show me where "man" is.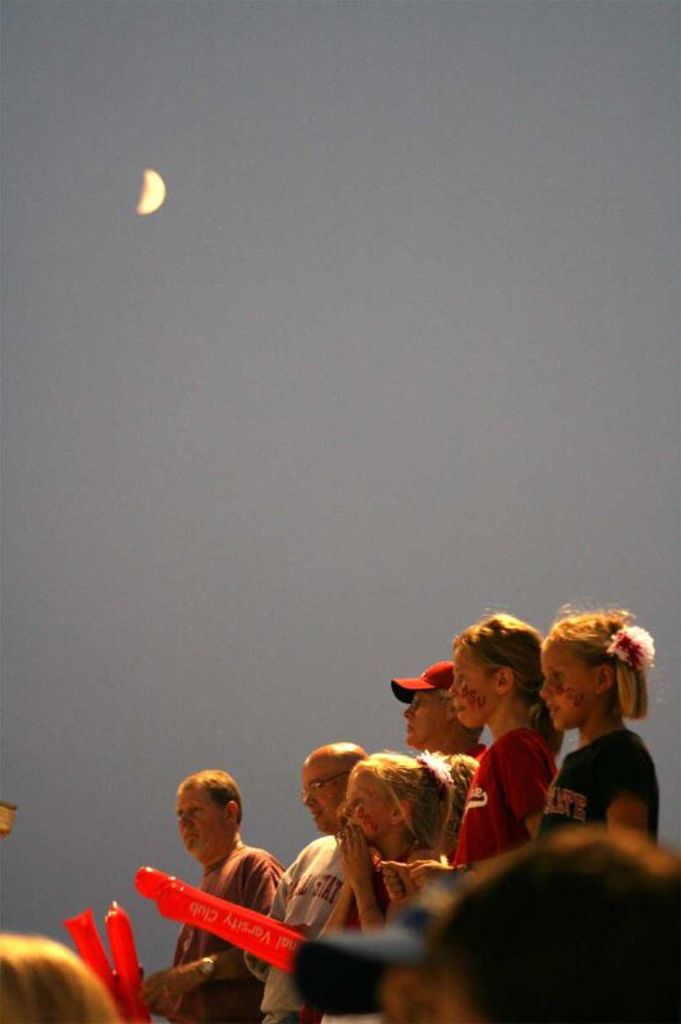
"man" is at 393/660/489/754.
